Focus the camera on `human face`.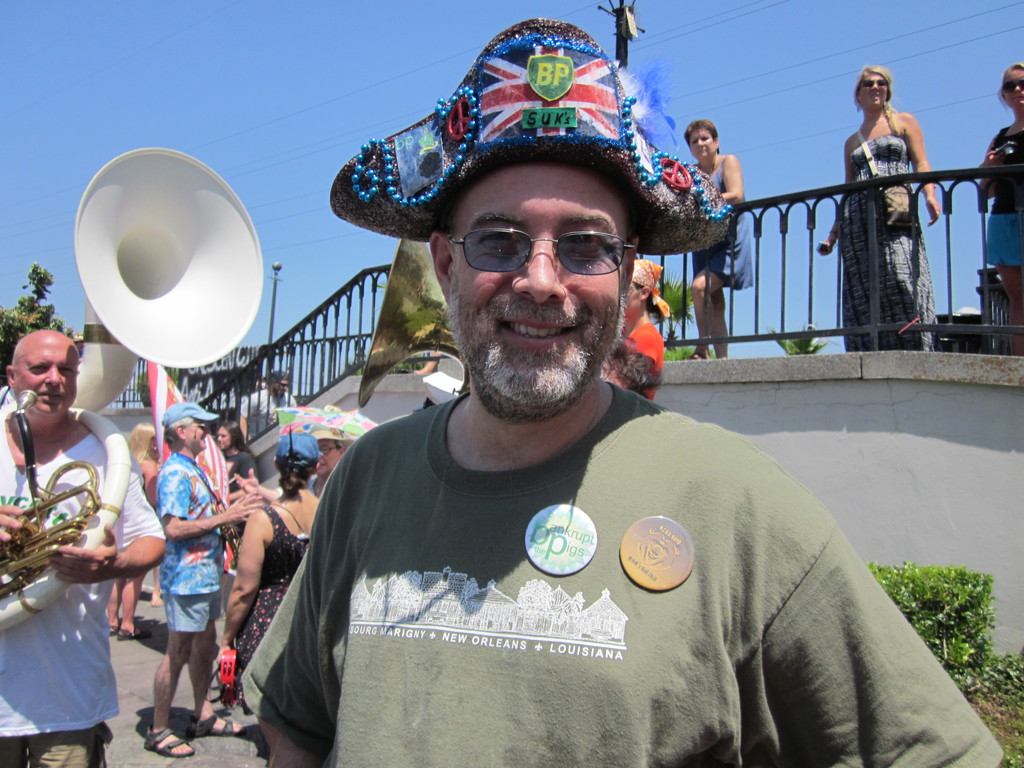
Focus region: bbox(856, 74, 887, 108).
